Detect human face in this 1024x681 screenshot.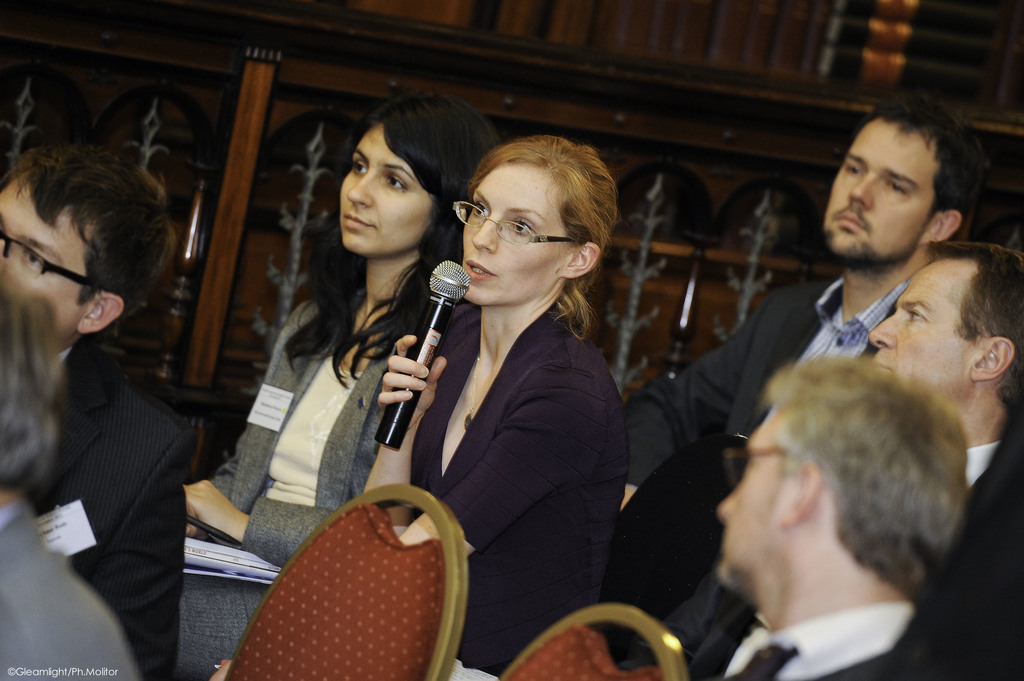
Detection: region(869, 257, 988, 404).
